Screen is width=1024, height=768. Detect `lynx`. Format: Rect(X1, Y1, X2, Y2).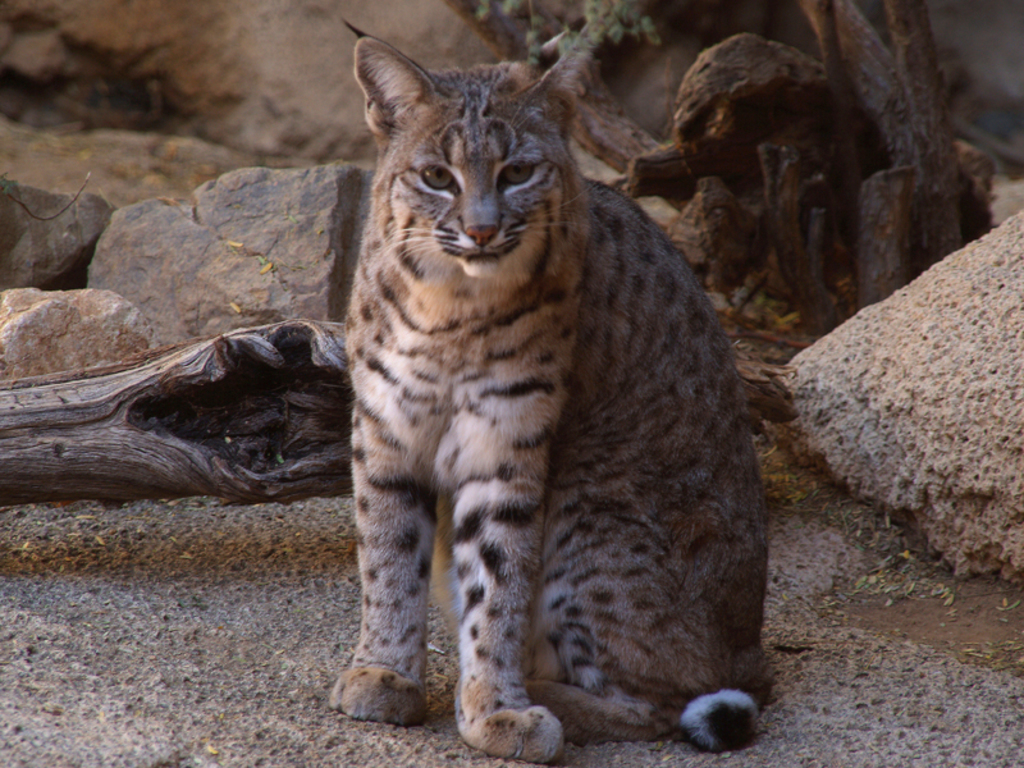
Rect(328, 0, 767, 765).
